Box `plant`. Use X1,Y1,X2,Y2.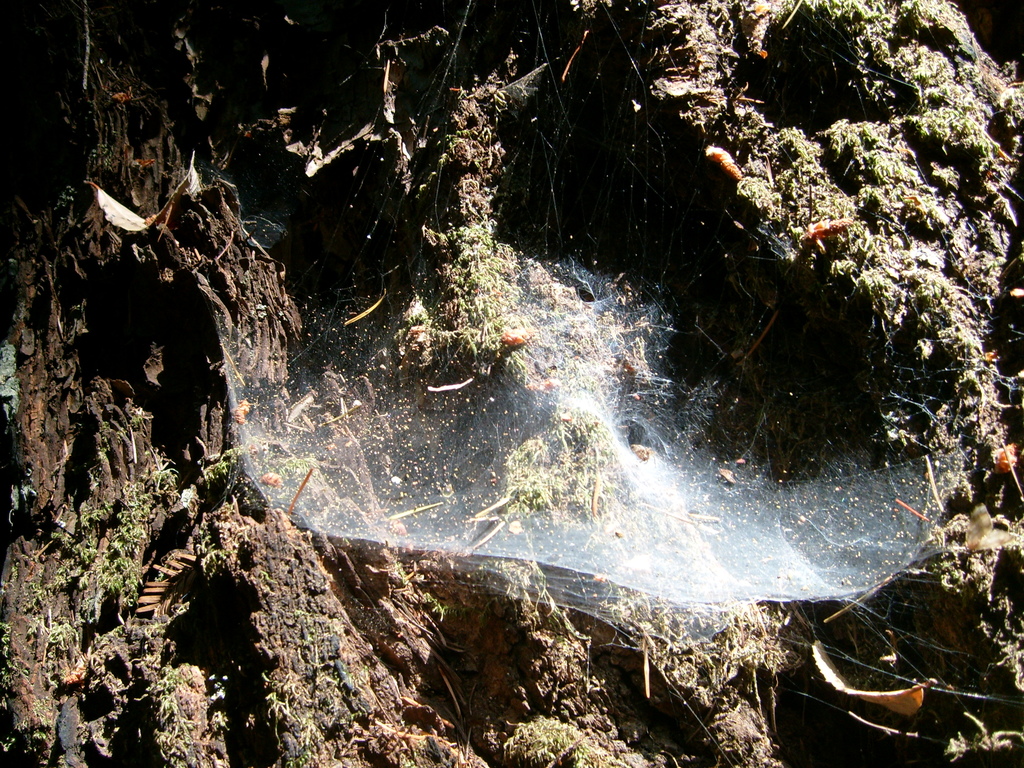
24,459,158,624.
